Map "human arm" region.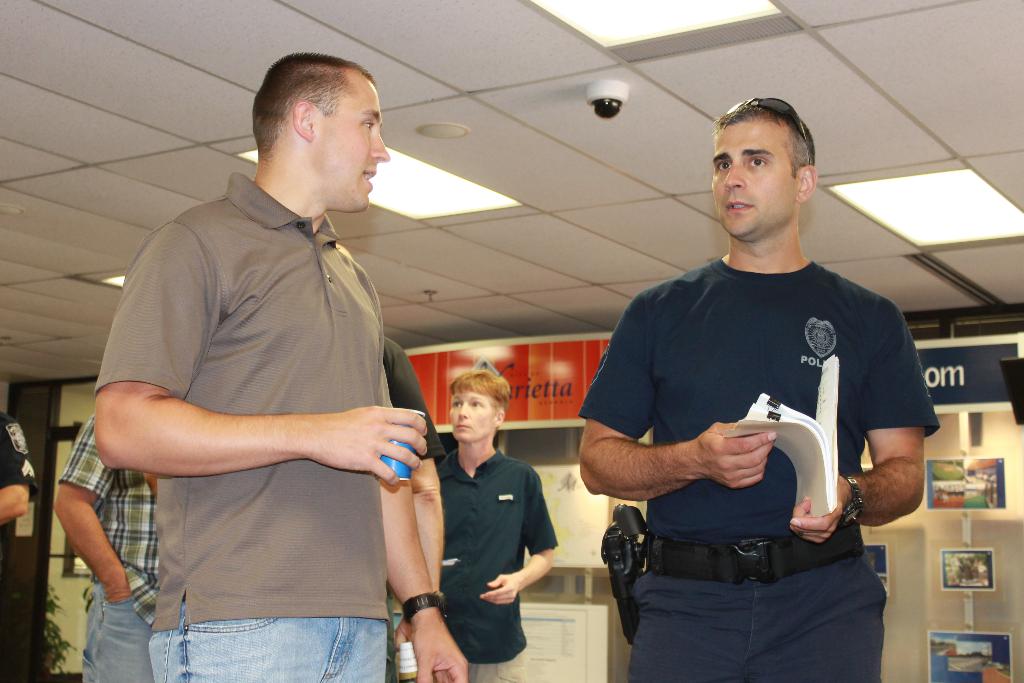
Mapped to bbox(0, 415, 35, 529).
